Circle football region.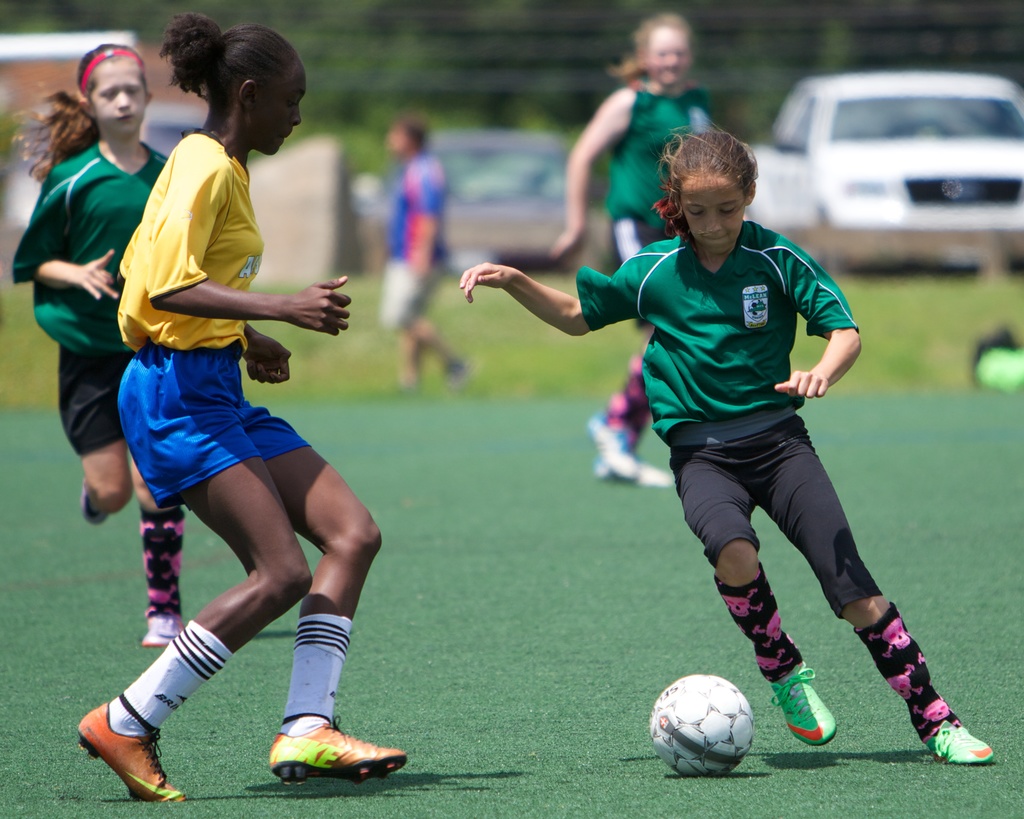
Region: [646, 672, 753, 775].
